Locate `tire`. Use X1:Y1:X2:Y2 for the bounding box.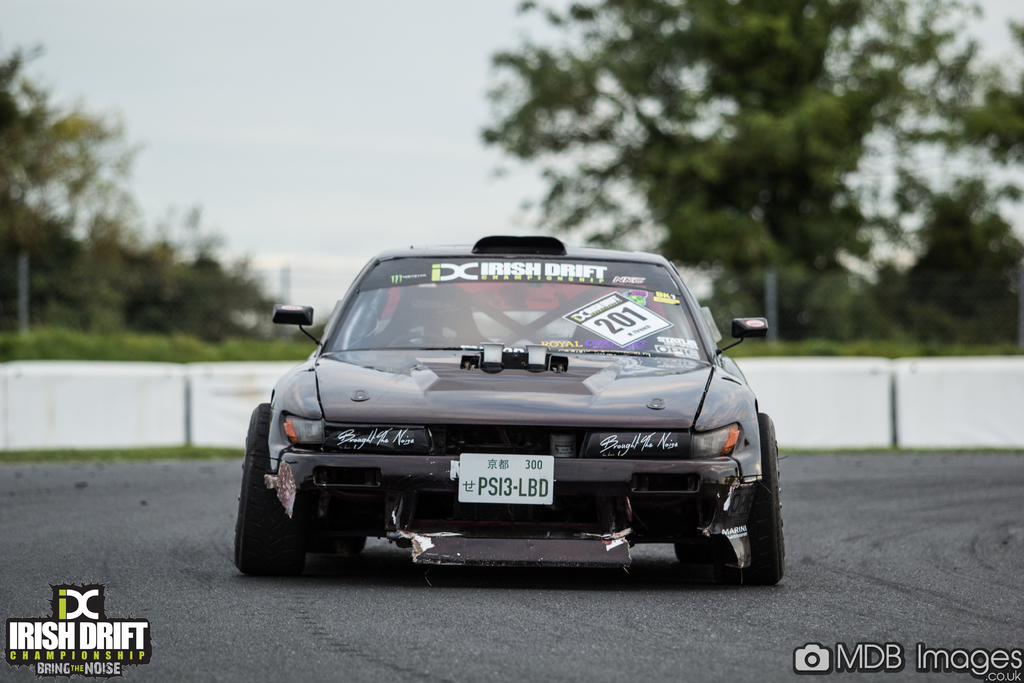
675:549:717:565.
